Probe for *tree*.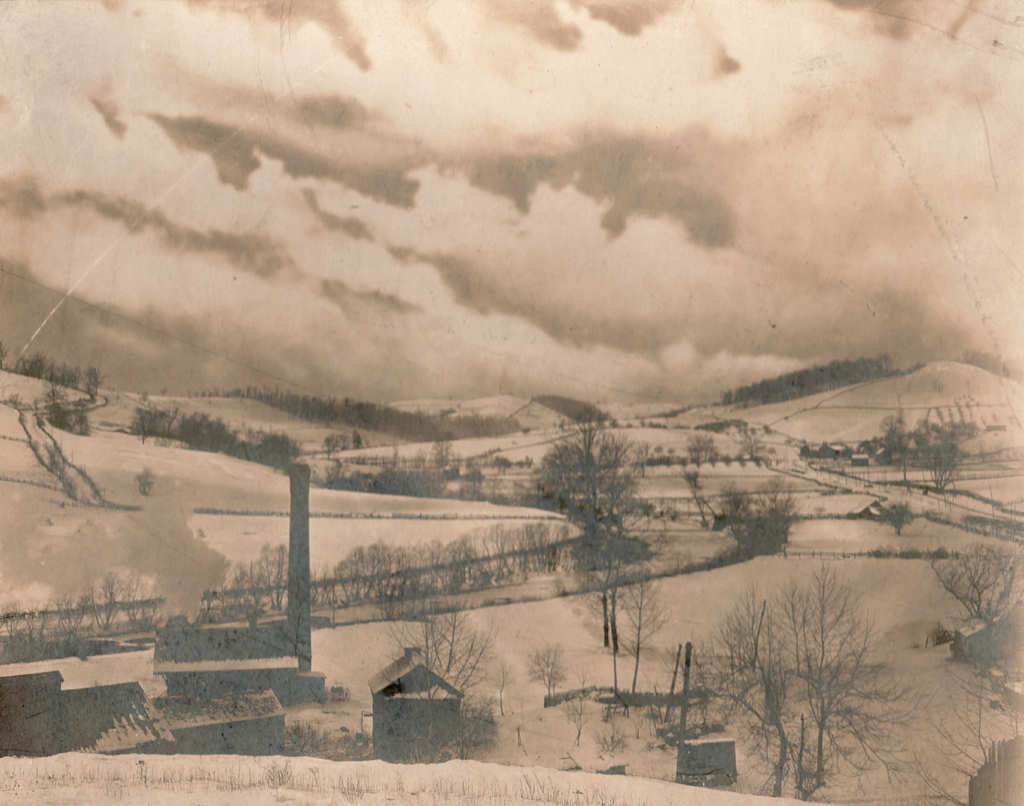
Probe result: 0, 344, 102, 407.
